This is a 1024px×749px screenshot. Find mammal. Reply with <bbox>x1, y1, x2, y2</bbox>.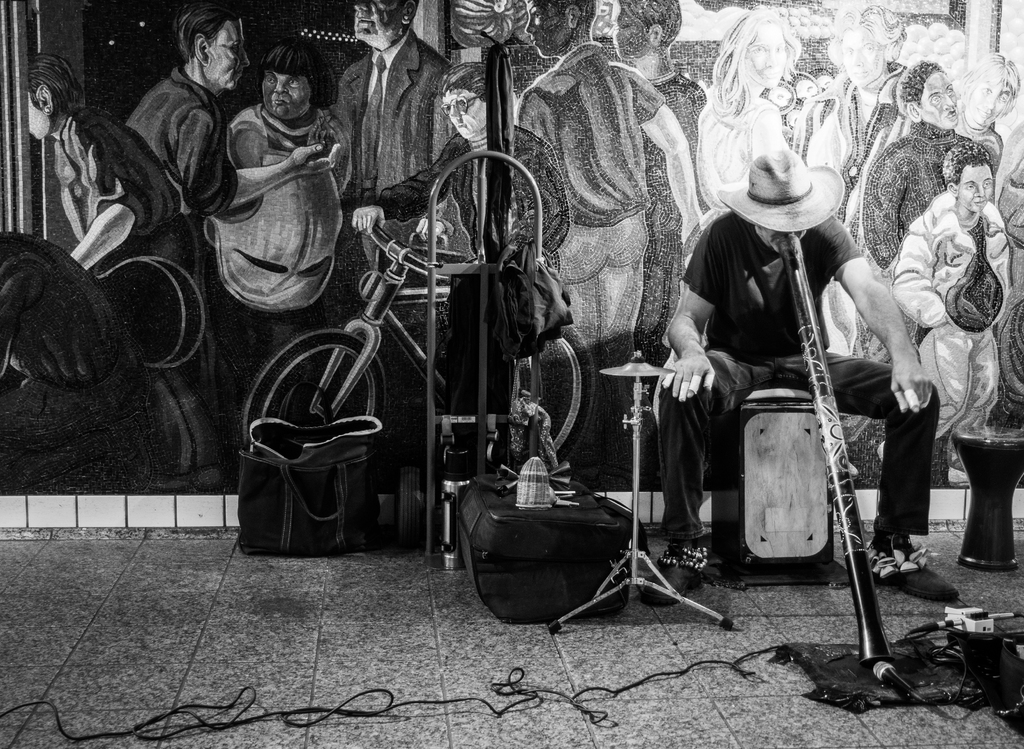
<bbox>691, 5, 797, 206</bbox>.
